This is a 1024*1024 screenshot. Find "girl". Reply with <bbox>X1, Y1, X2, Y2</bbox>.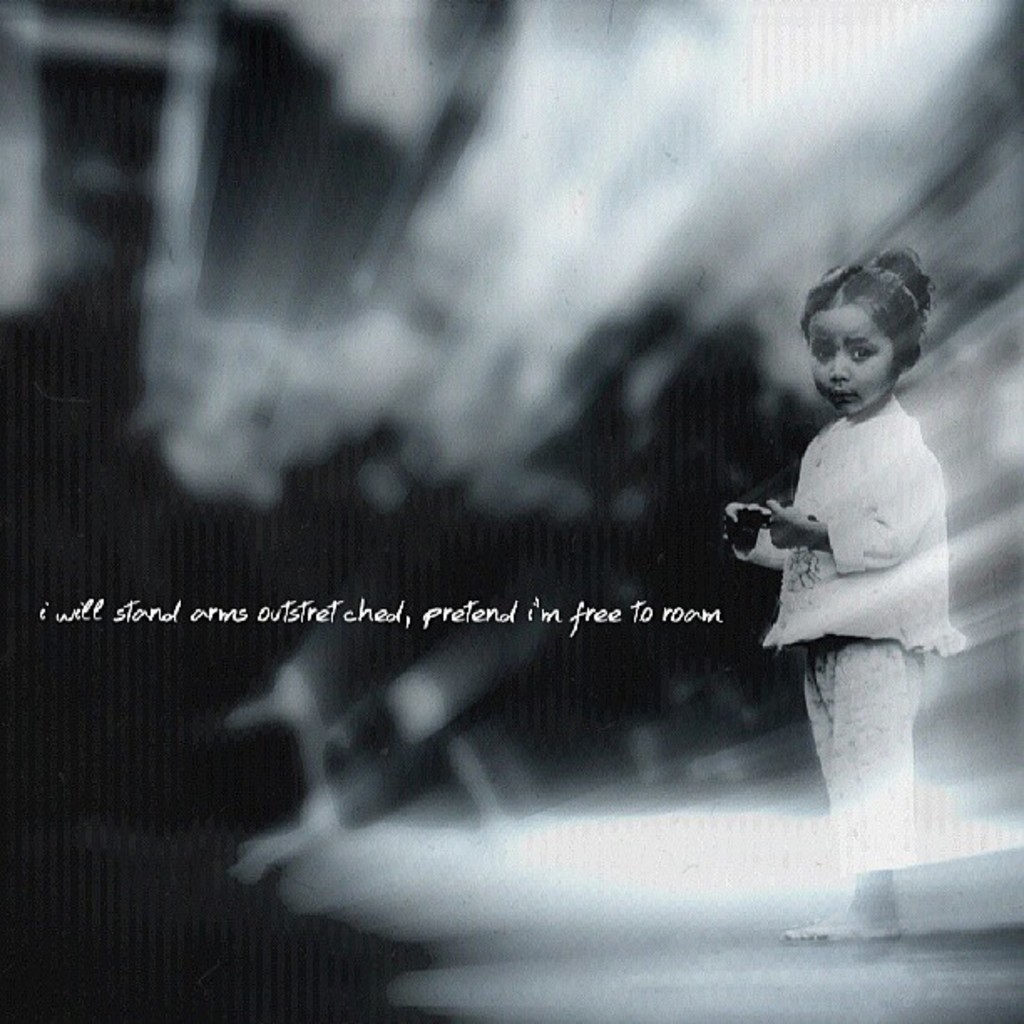
<bbox>724, 253, 979, 934</bbox>.
